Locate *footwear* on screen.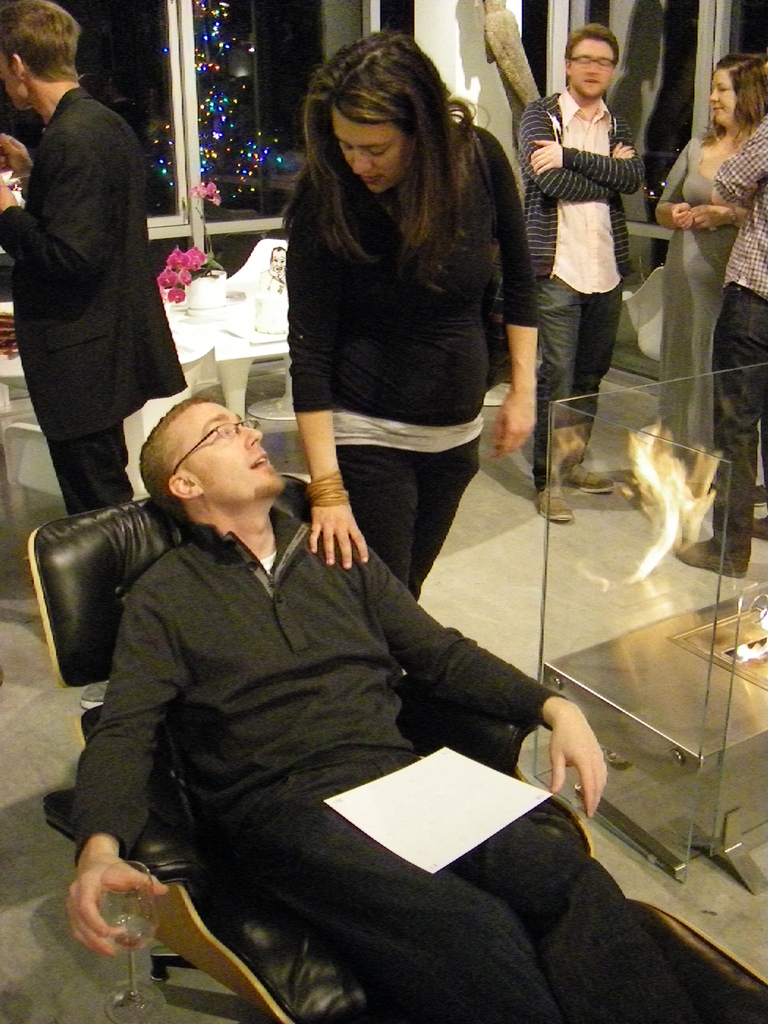
On screen at rect(754, 481, 767, 508).
